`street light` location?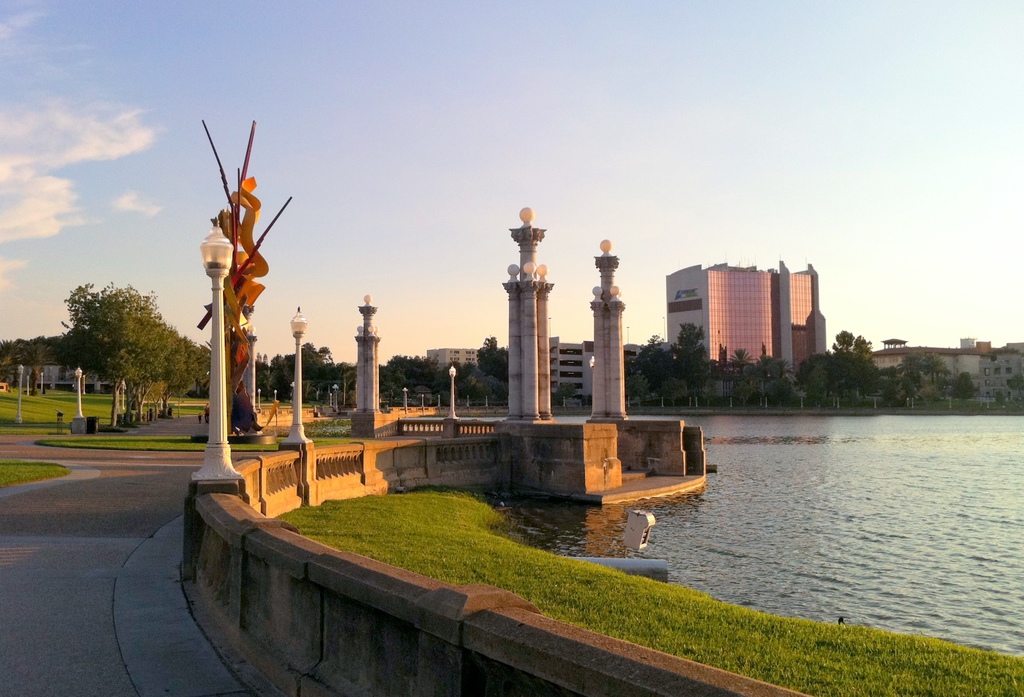
Rect(280, 306, 318, 445)
